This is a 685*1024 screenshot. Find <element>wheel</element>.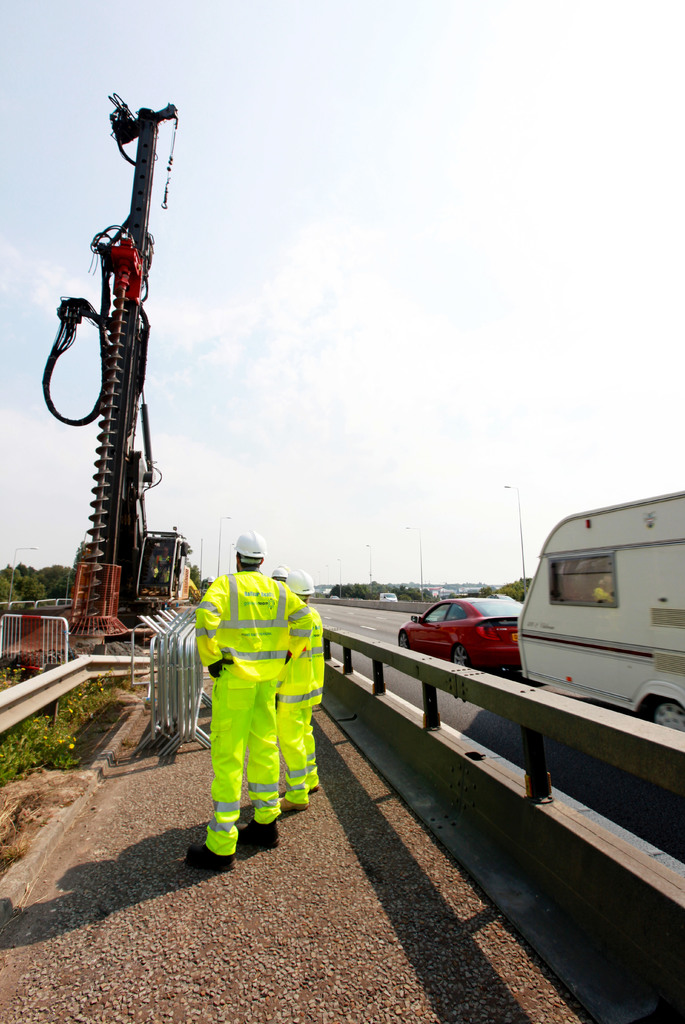
Bounding box: [449,649,479,673].
